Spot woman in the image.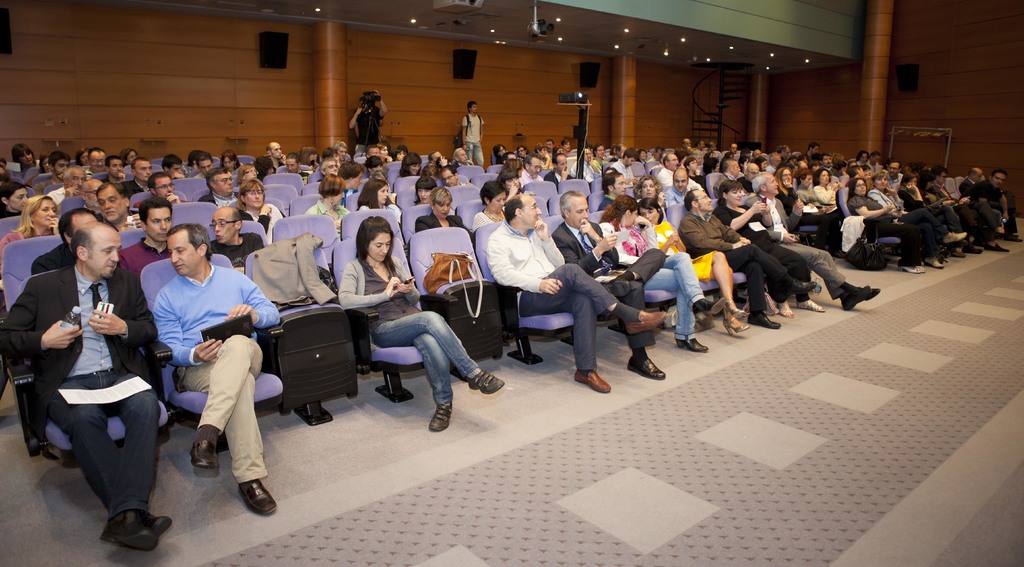
woman found at pyautogui.locateOnScreen(638, 191, 751, 339).
